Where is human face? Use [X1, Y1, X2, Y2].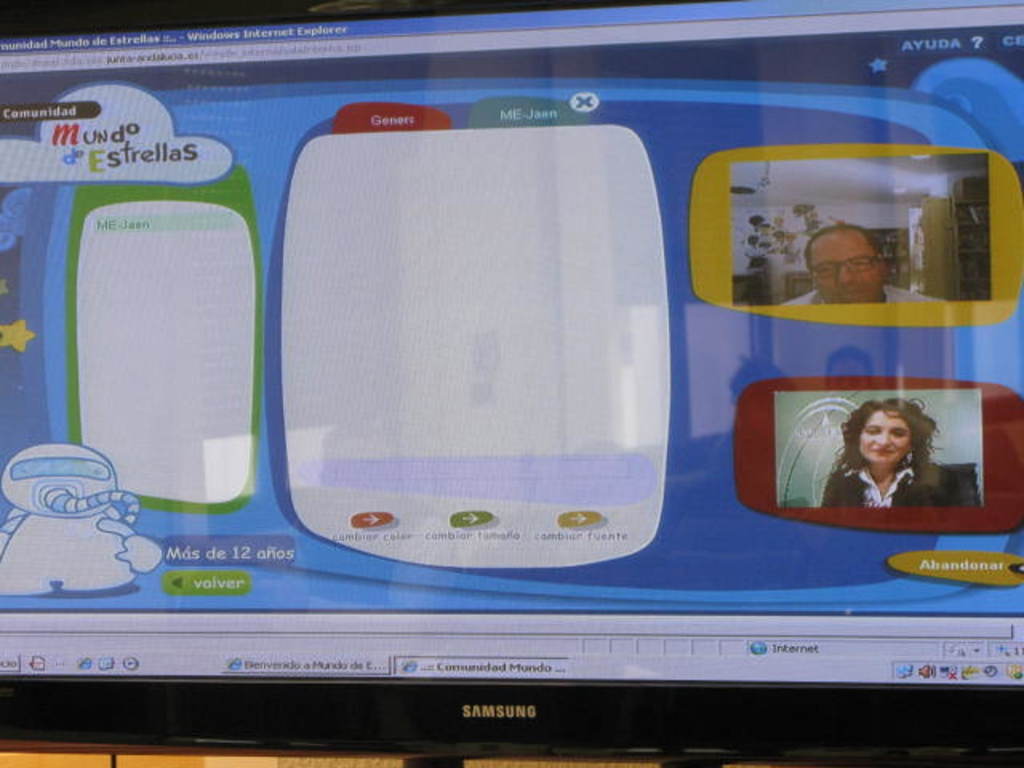
[856, 408, 910, 466].
